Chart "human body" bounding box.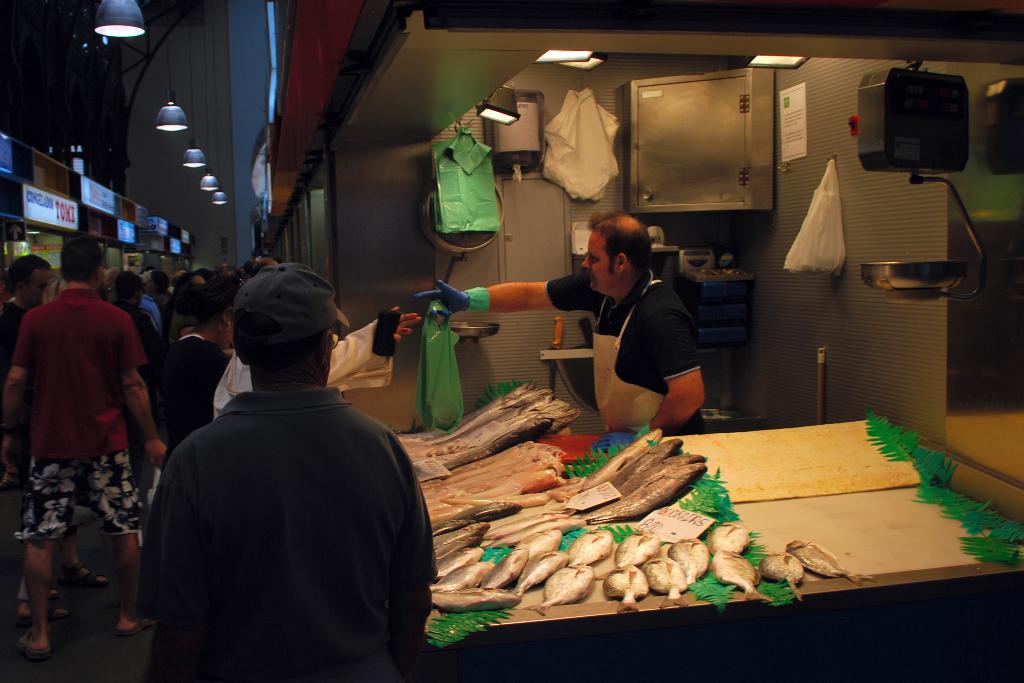
Charted: Rect(108, 299, 156, 340).
